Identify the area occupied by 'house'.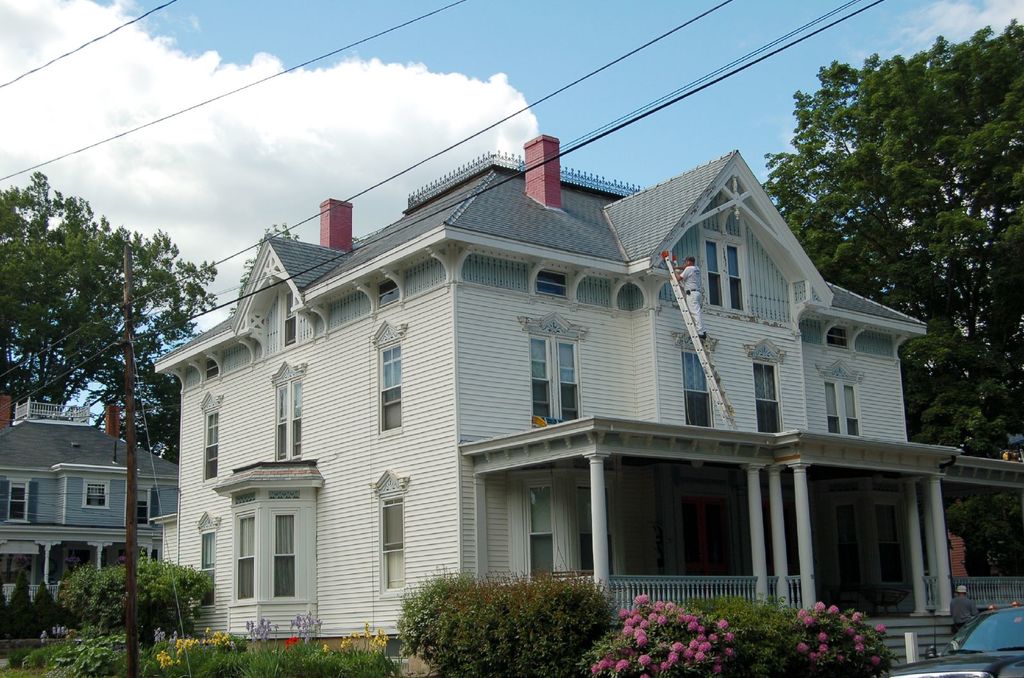
Area: box(5, 398, 181, 625).
